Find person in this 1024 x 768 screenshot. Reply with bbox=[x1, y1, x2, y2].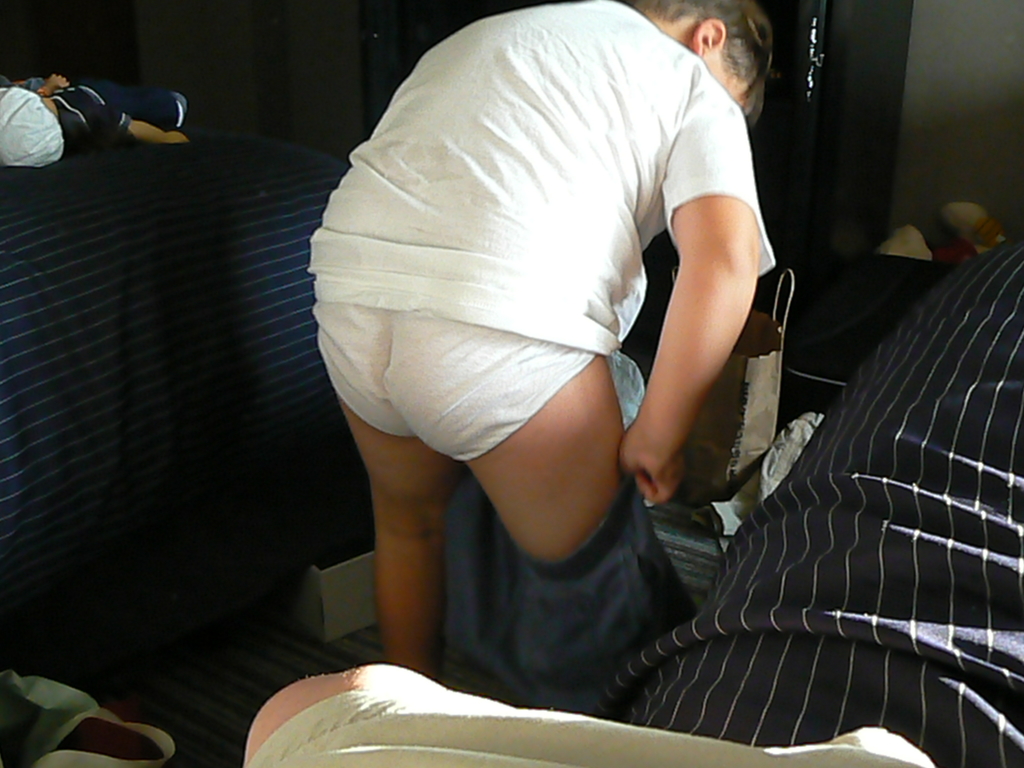
bbox=[279, 0, 845, 749].
